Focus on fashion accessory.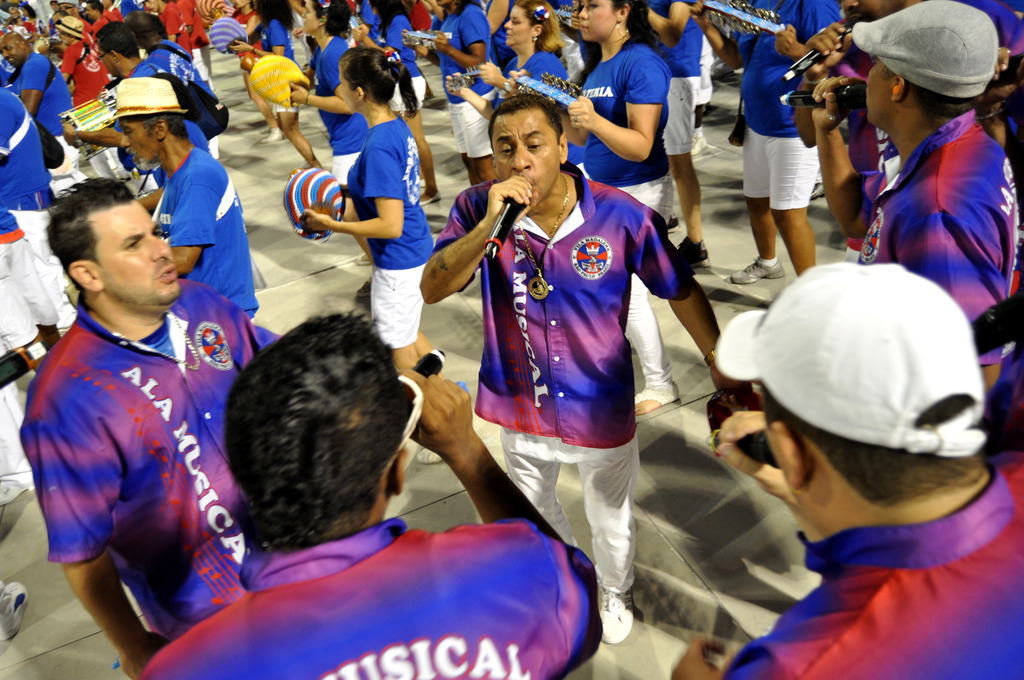
Focused at (56,11,83,35).
